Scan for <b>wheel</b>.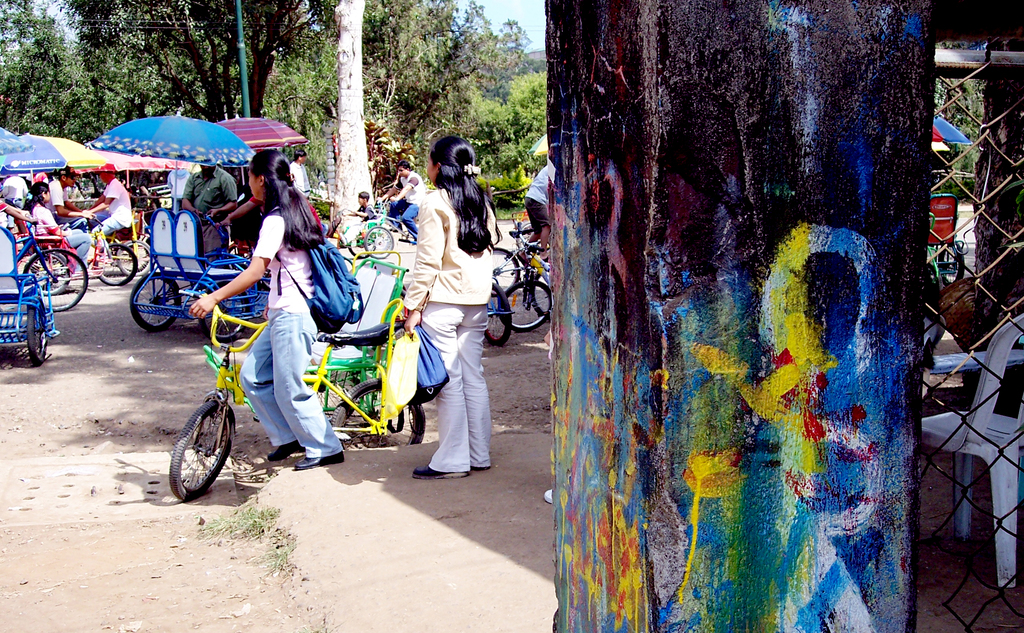
Scan result: 364, 229, 392, 259.
